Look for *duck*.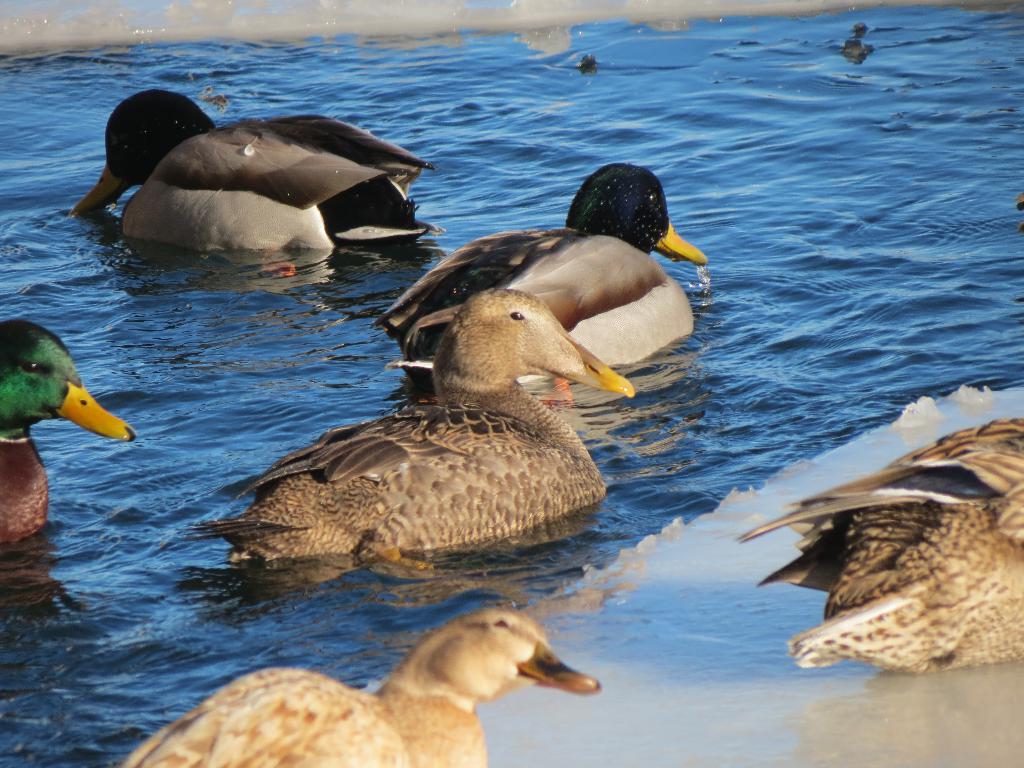
Found: 370,159,706,382.
